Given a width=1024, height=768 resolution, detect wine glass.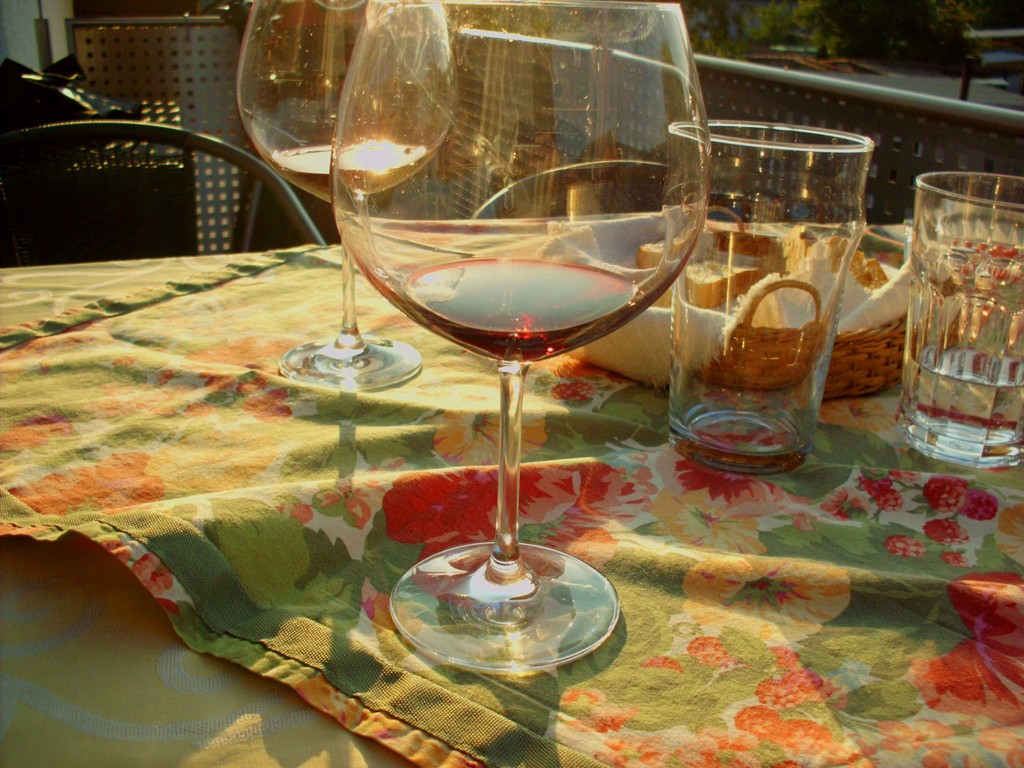
<region>330, 0, 710, 674</region>.
